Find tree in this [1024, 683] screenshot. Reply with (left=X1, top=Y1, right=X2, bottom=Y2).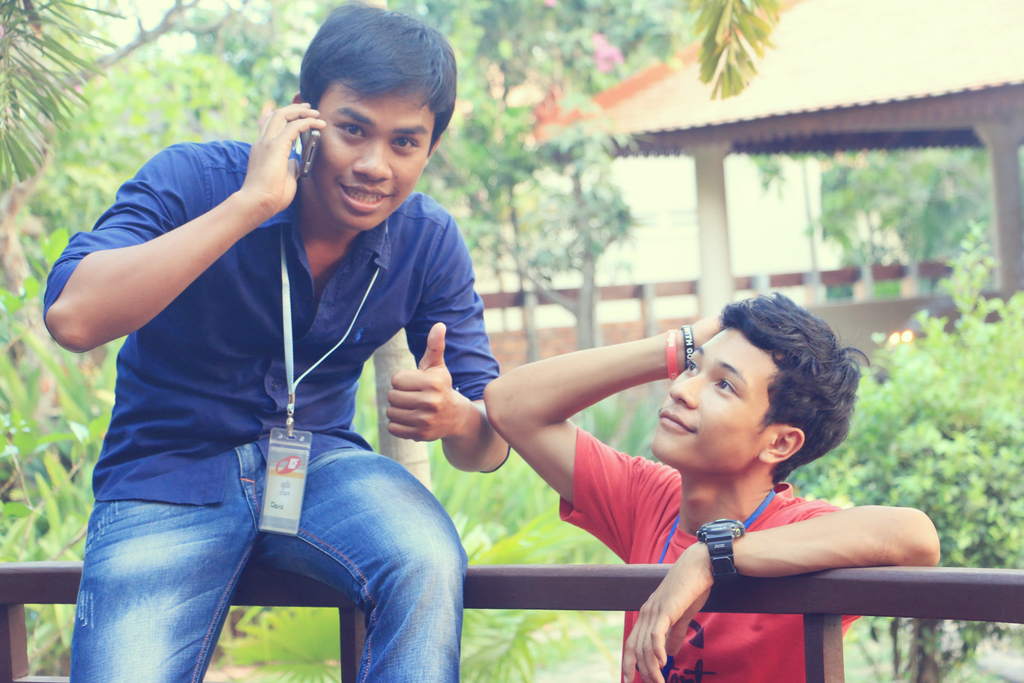
(left=663, top=0, right=783, bottom=104).
